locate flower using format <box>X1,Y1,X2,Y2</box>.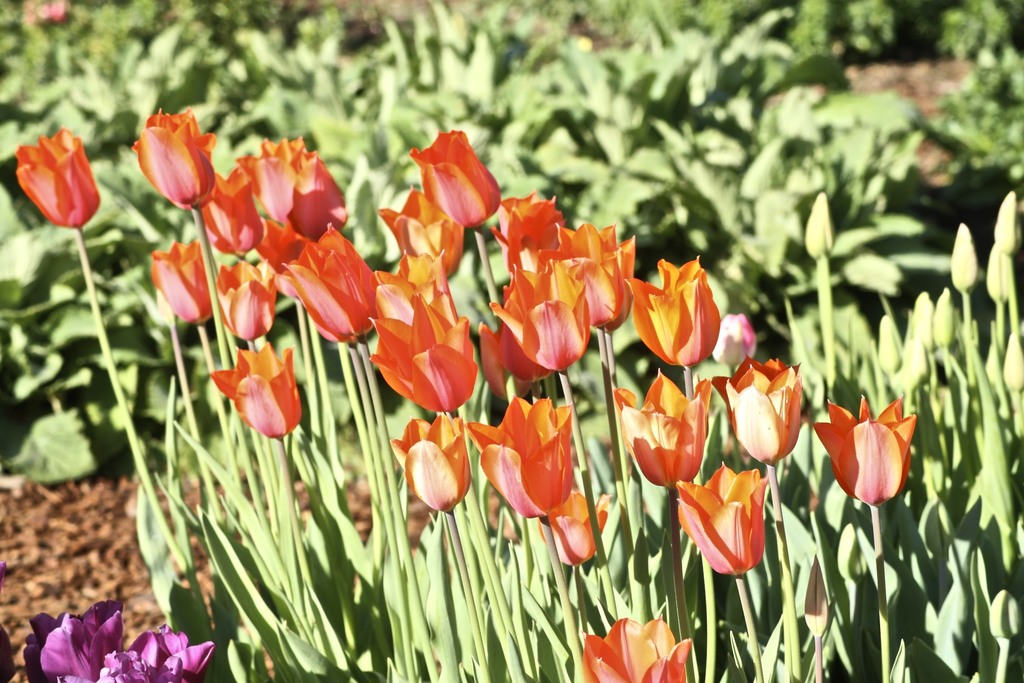
<box>148,239,214,324</box>.
